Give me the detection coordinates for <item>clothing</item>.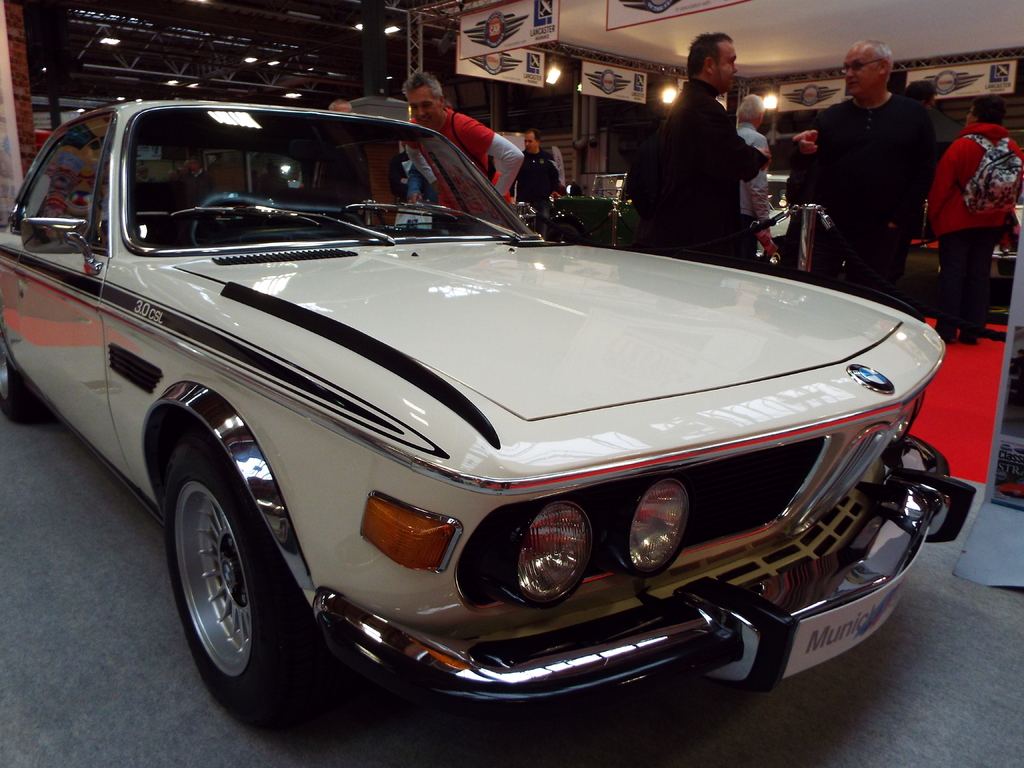
box(740, 124, 790, 239).
